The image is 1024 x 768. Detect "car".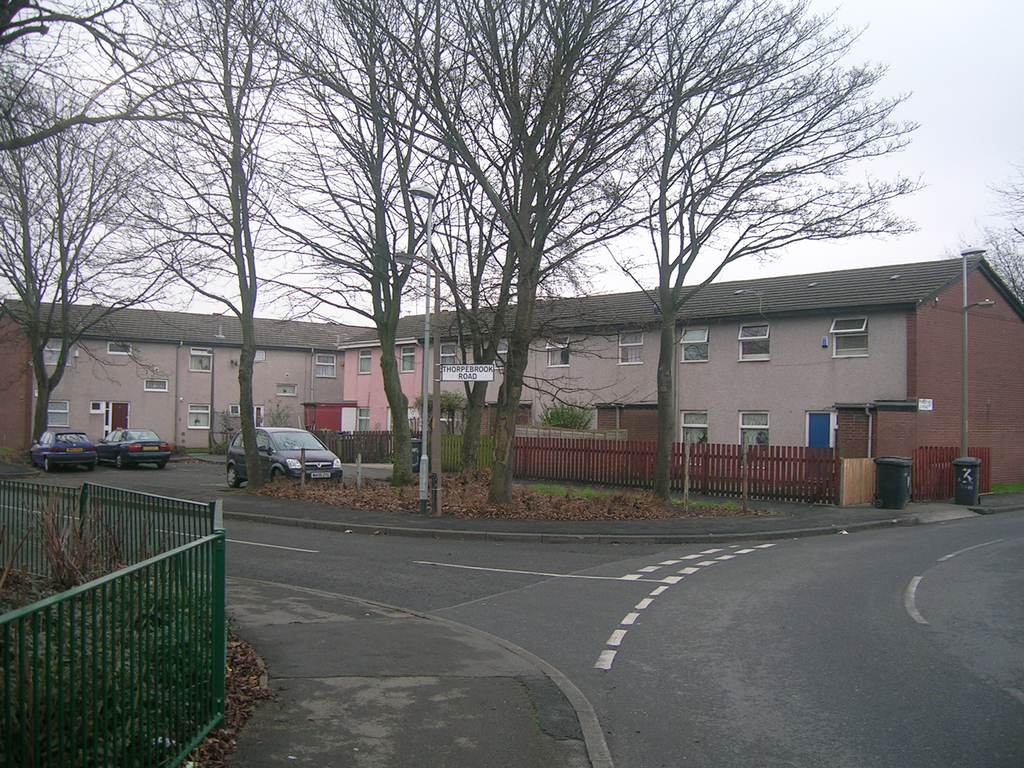
Detection: [x1=95, y1=425, x2=177, y2=474].
